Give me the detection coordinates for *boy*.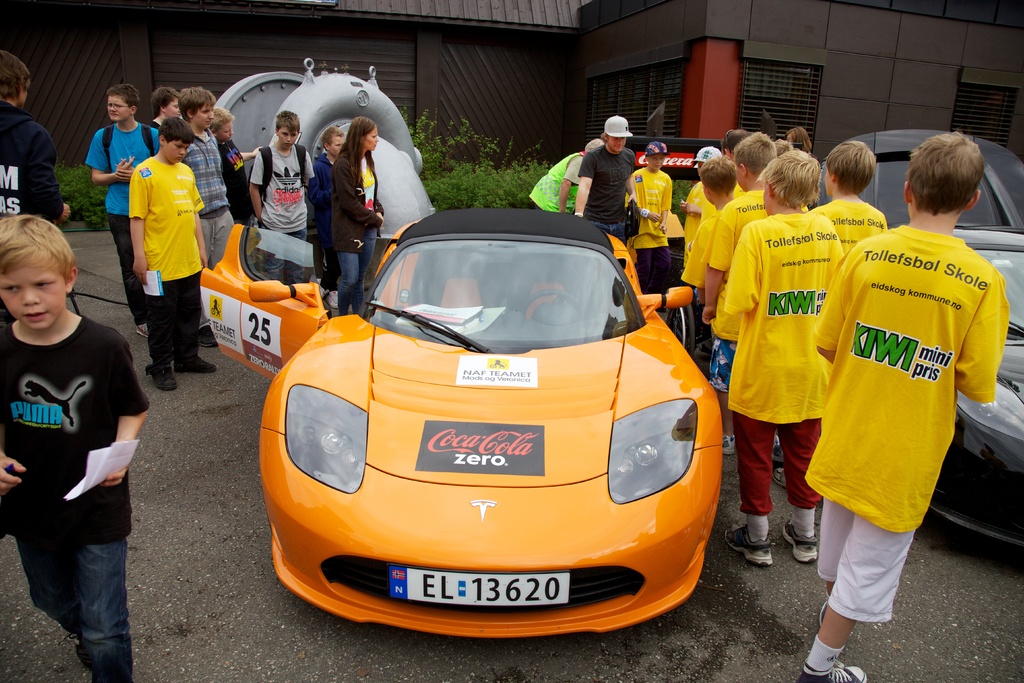
box(806, 136, 889, 278).
